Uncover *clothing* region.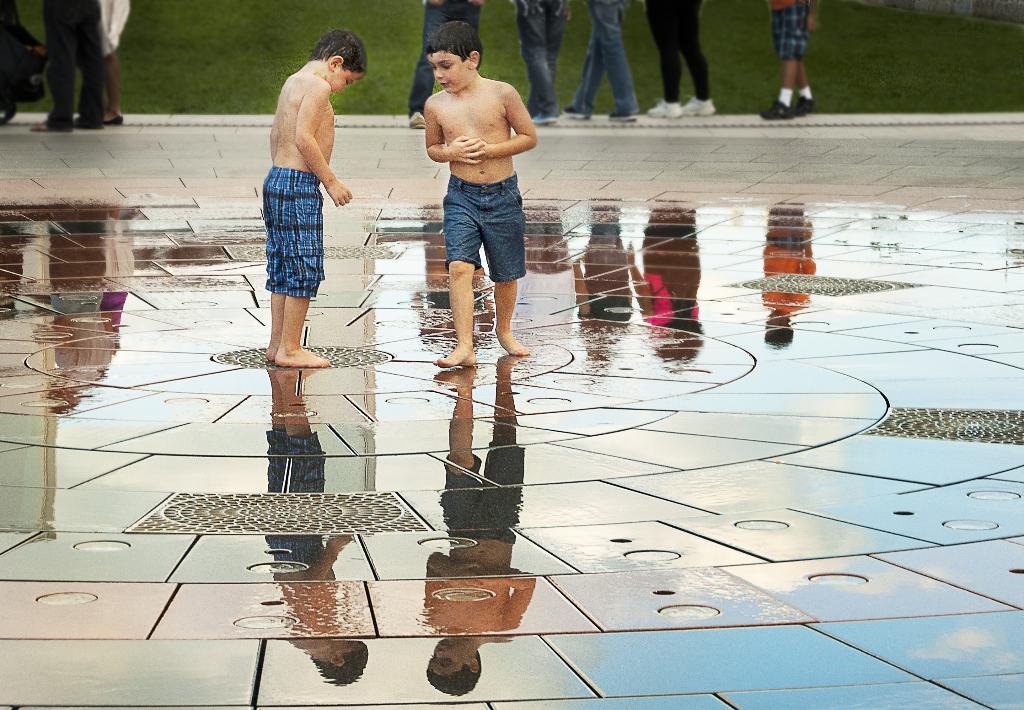
Uncovered: 405:0:483:119.
